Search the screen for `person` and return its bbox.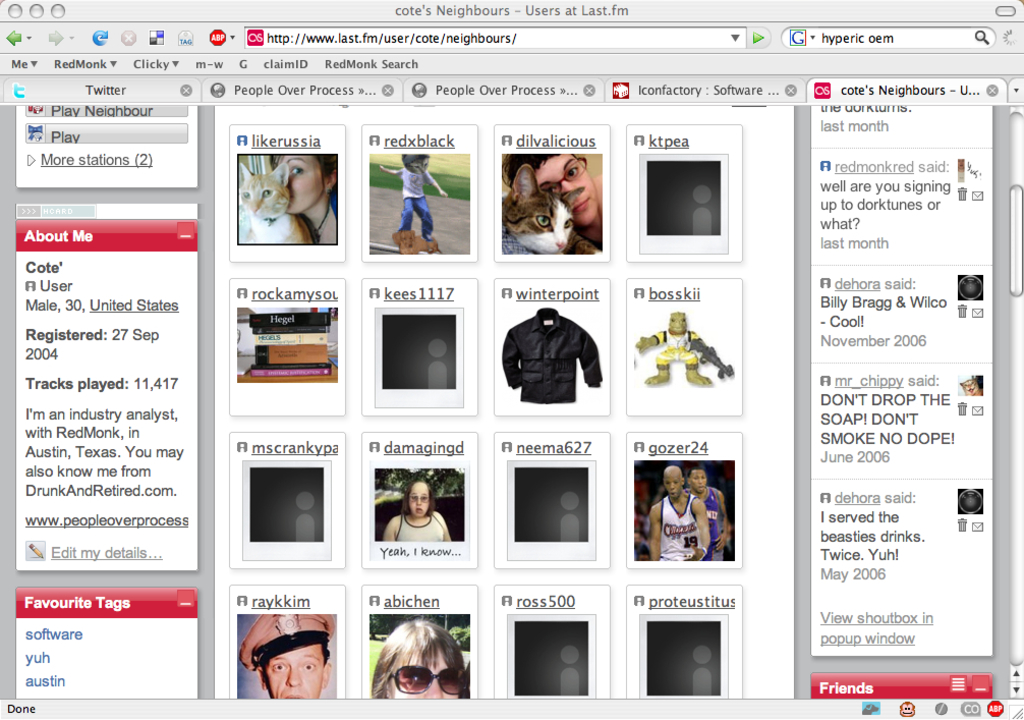
Found: 684:464:727:560.
